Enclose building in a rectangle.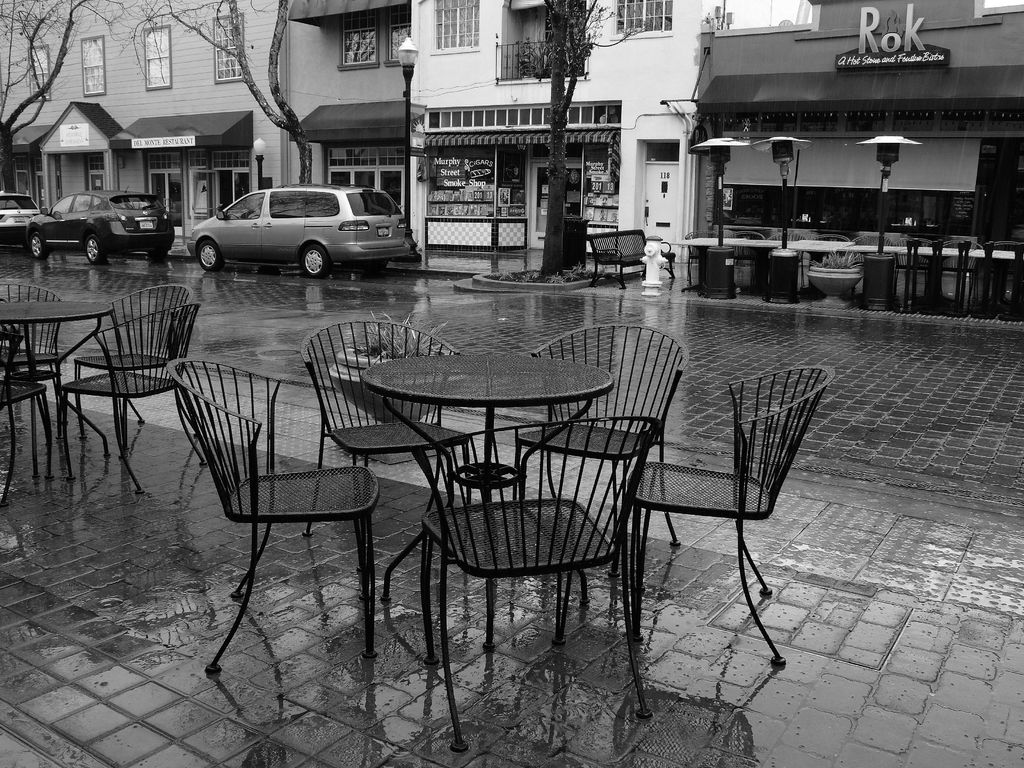
box=[282, 0, 415, 243].
